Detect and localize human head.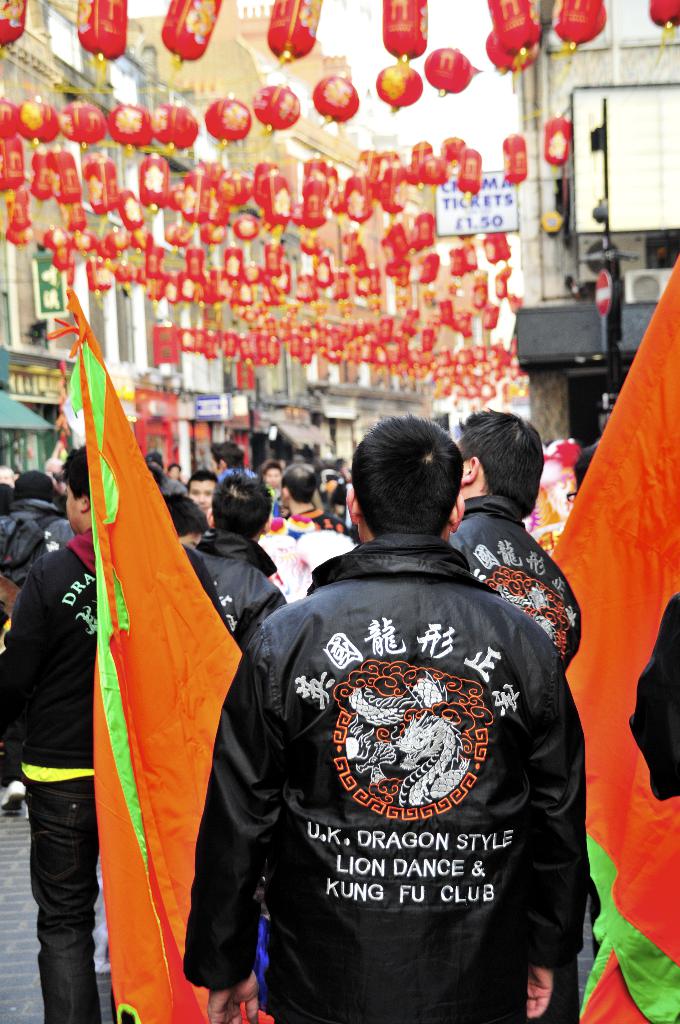
Localized at bbox=[57, 442, 88, 538].
